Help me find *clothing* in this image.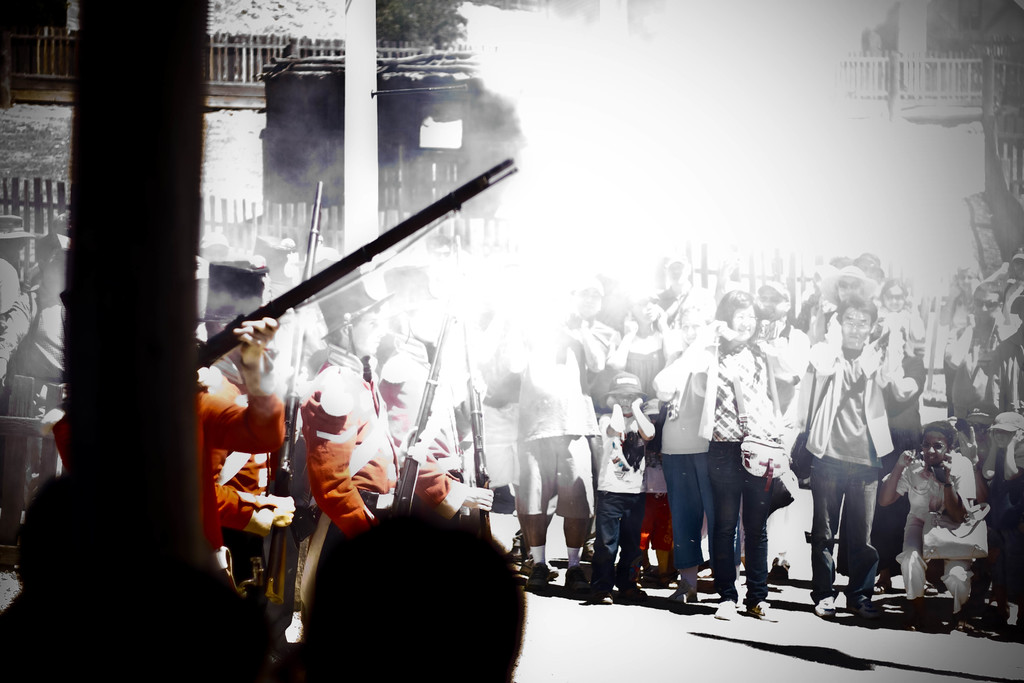
Found it: [811, 336, 887, 597].
